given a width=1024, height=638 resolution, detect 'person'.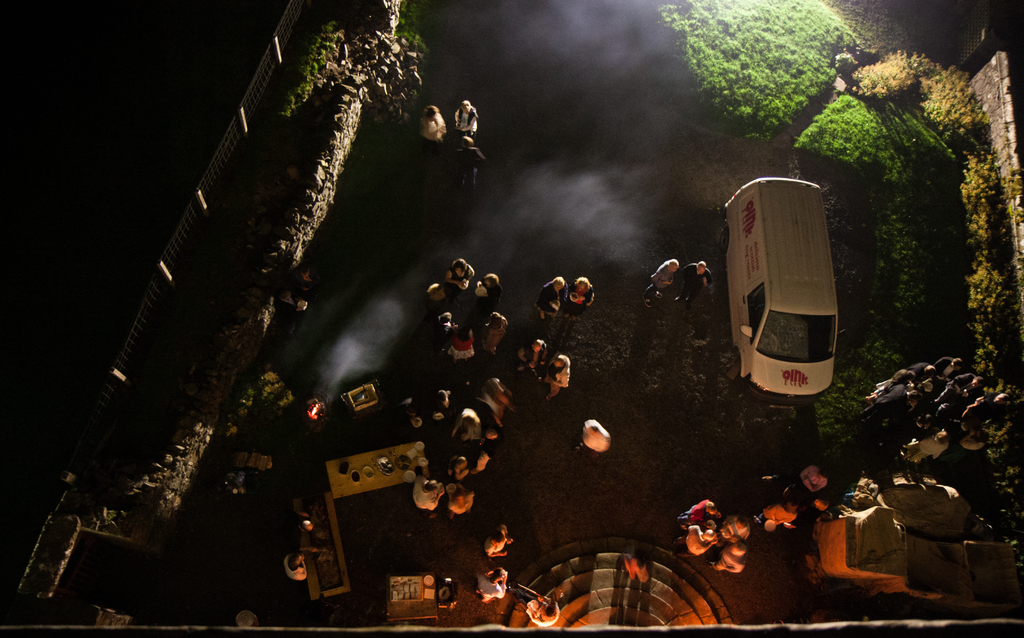
[479,314,507,356].
